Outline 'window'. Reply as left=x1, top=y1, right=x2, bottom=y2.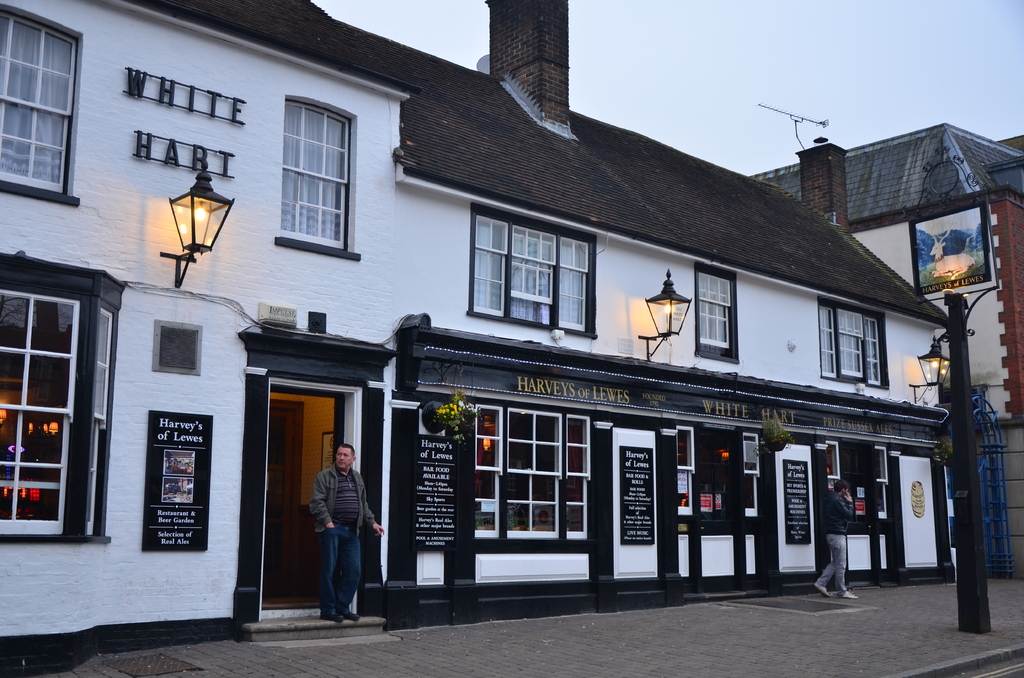
left=819, top=297, right=889, bottom=389.
